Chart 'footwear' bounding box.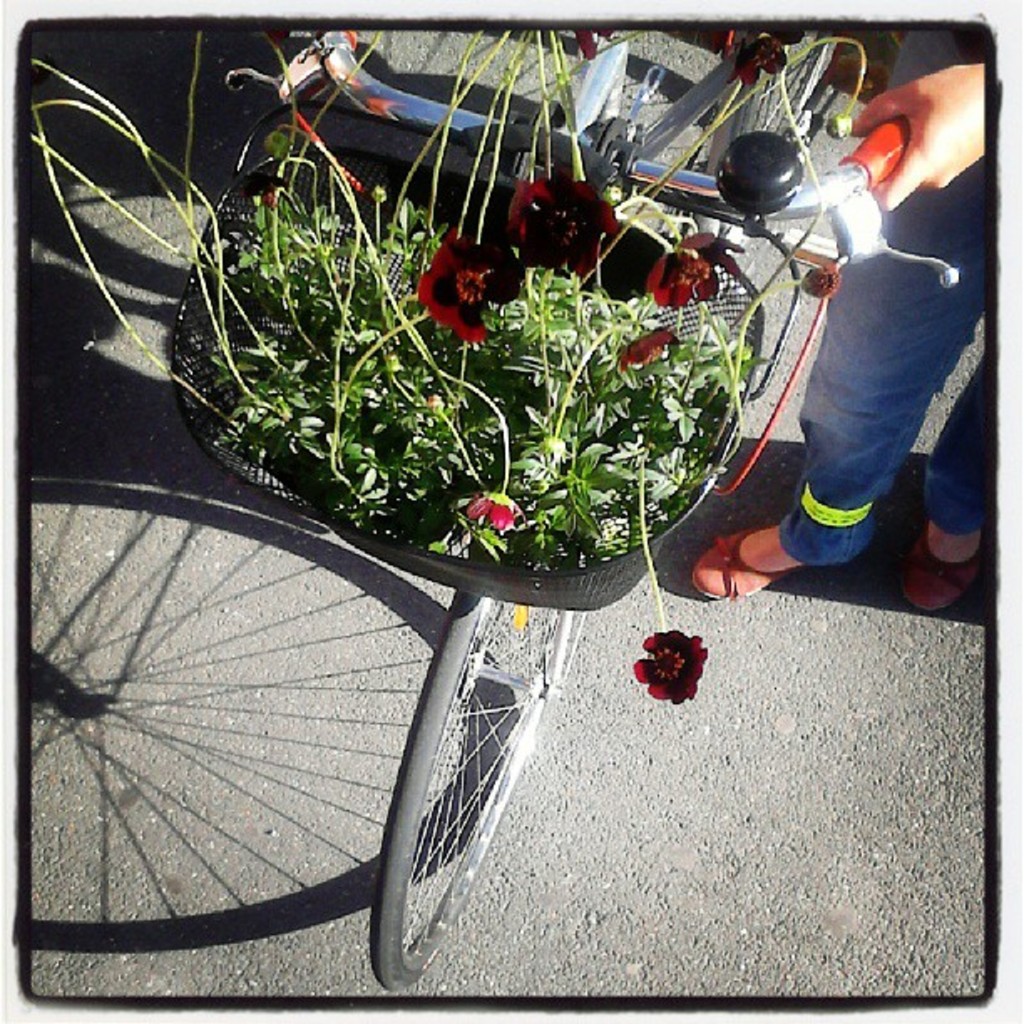
Charted: x1=890 y1=487 x2=1006 y2=602.
